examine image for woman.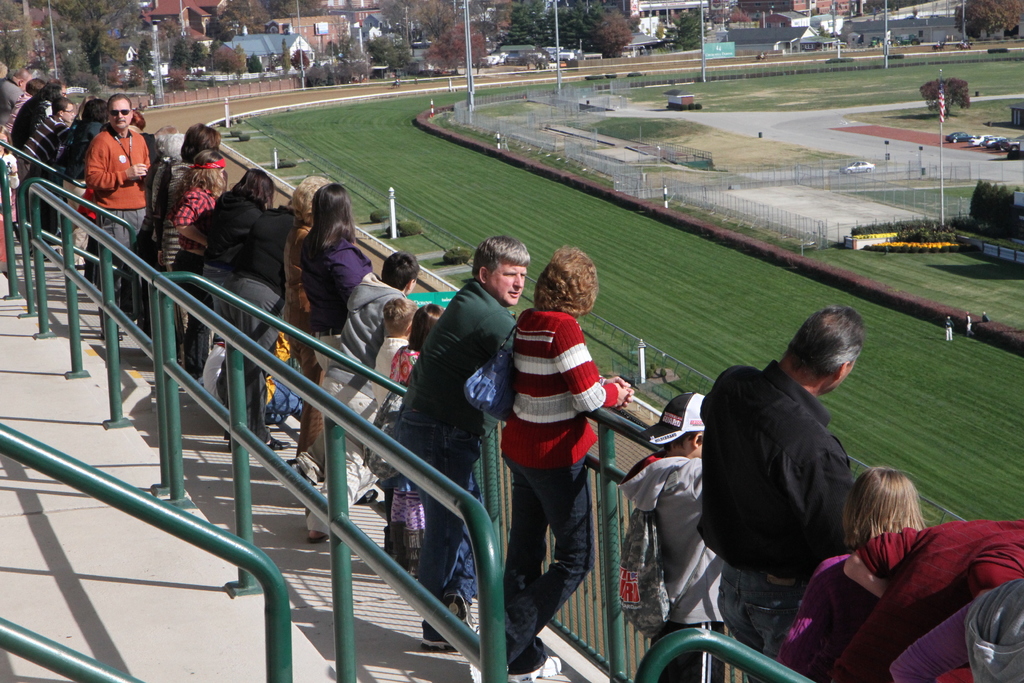
Examination result: [154, 107, 222, 288].
